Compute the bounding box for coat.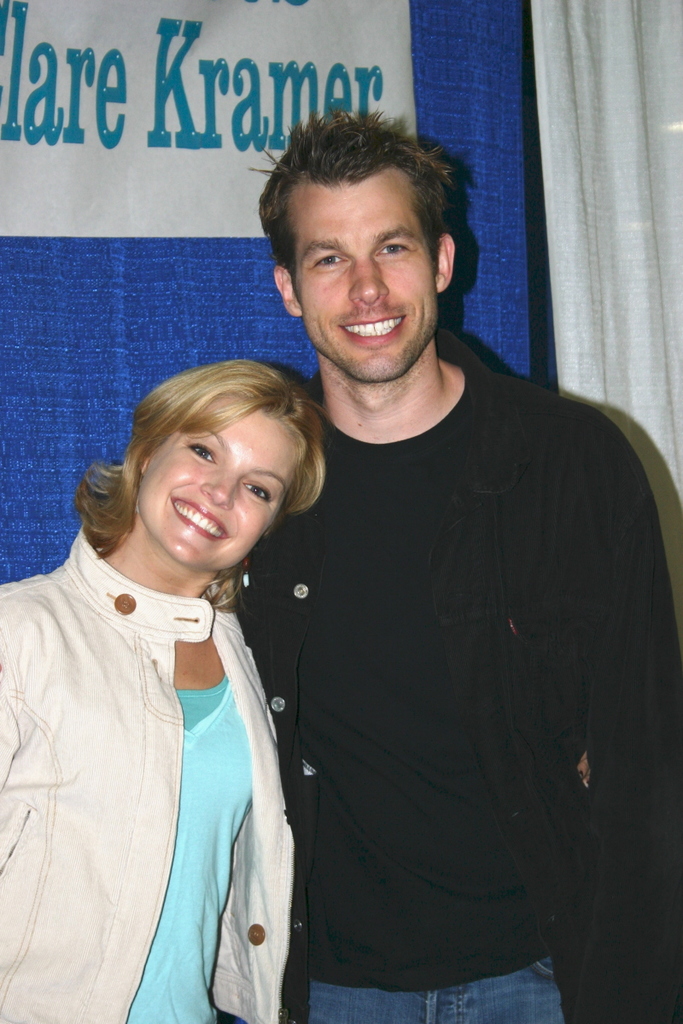
bbox=[14, 446, 328, 1021].
